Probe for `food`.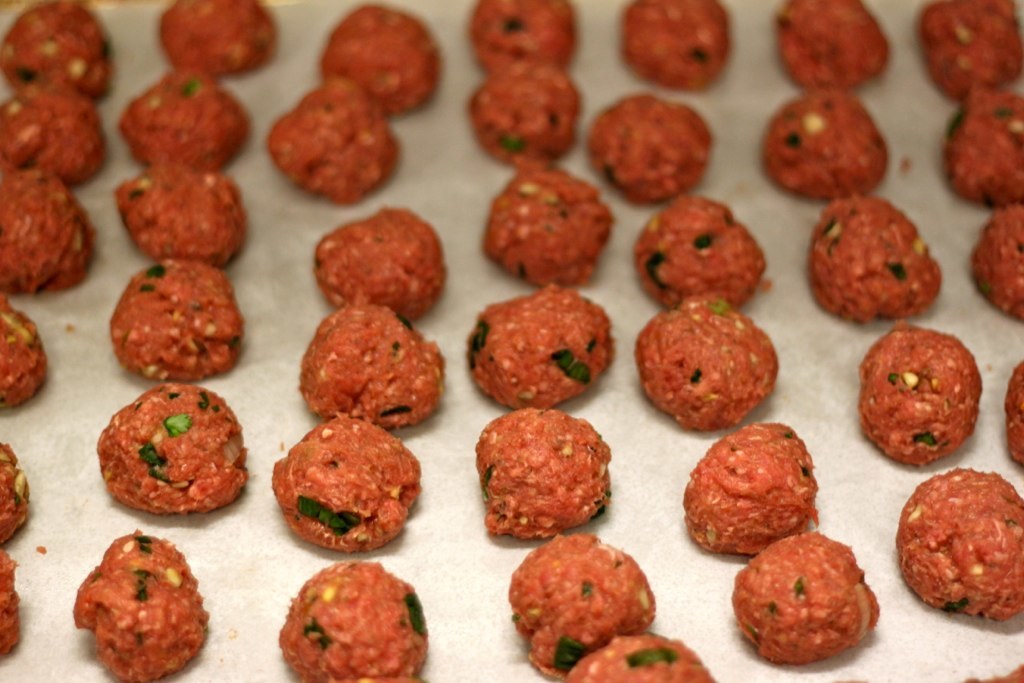
Probe result: crop(158, 0, 285, 80).
